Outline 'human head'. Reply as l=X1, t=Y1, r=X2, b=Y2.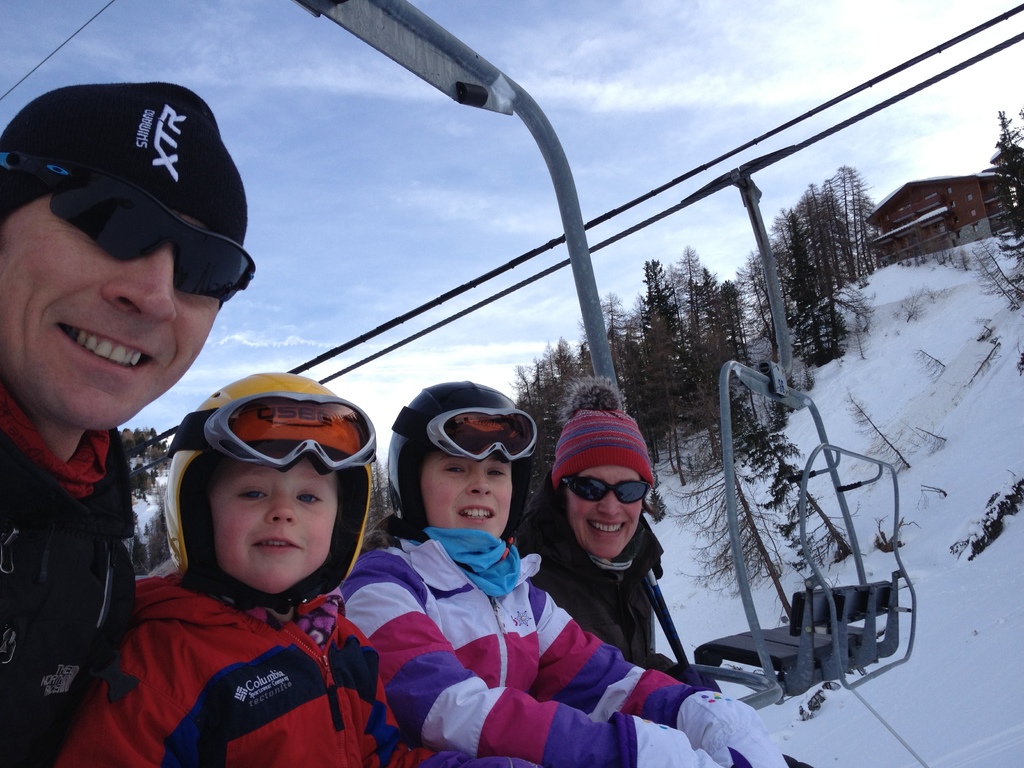
l=552, t=392, r=658, b=561.
